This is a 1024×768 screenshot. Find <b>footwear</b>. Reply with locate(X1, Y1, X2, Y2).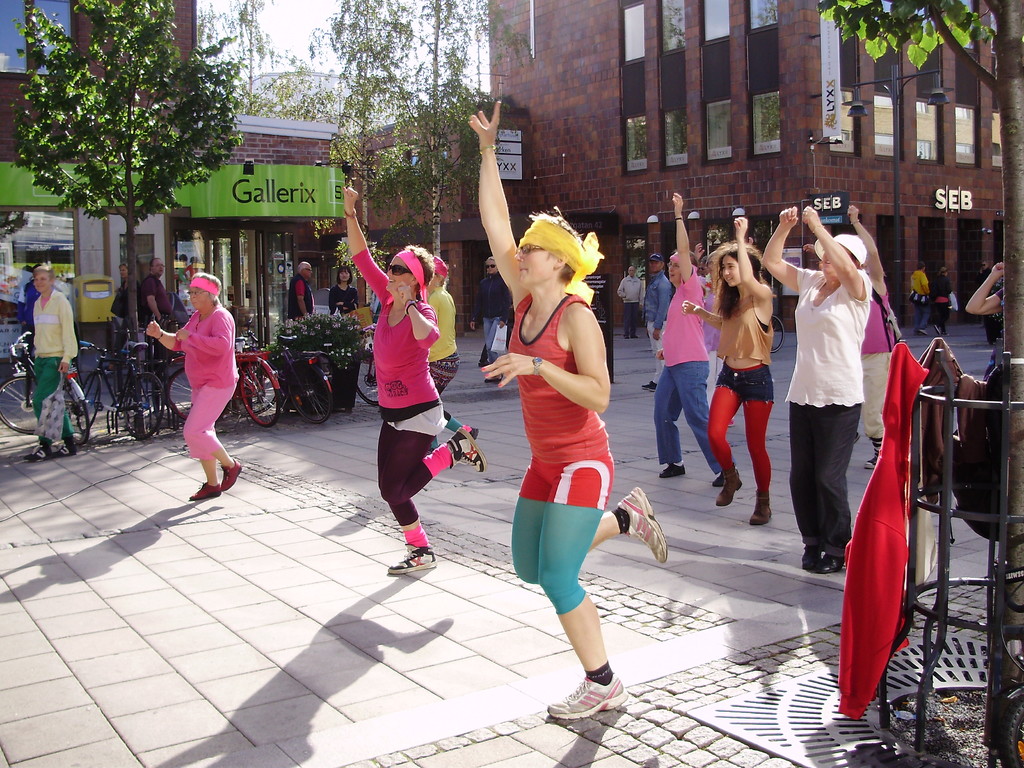
locate(24, 443, 52, 461).
